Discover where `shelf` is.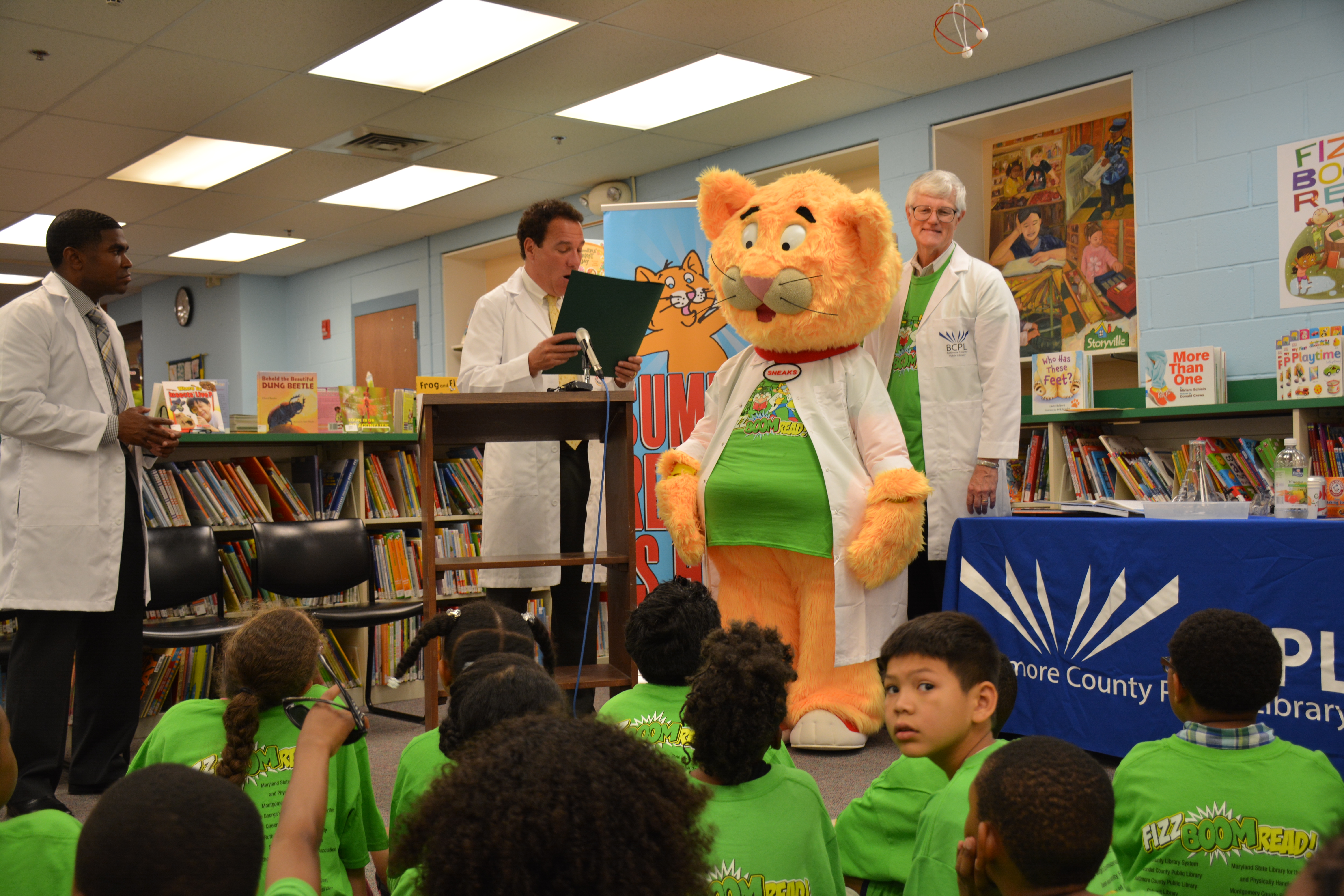
Discovered at bbox=[79, 98, 109, 114].
